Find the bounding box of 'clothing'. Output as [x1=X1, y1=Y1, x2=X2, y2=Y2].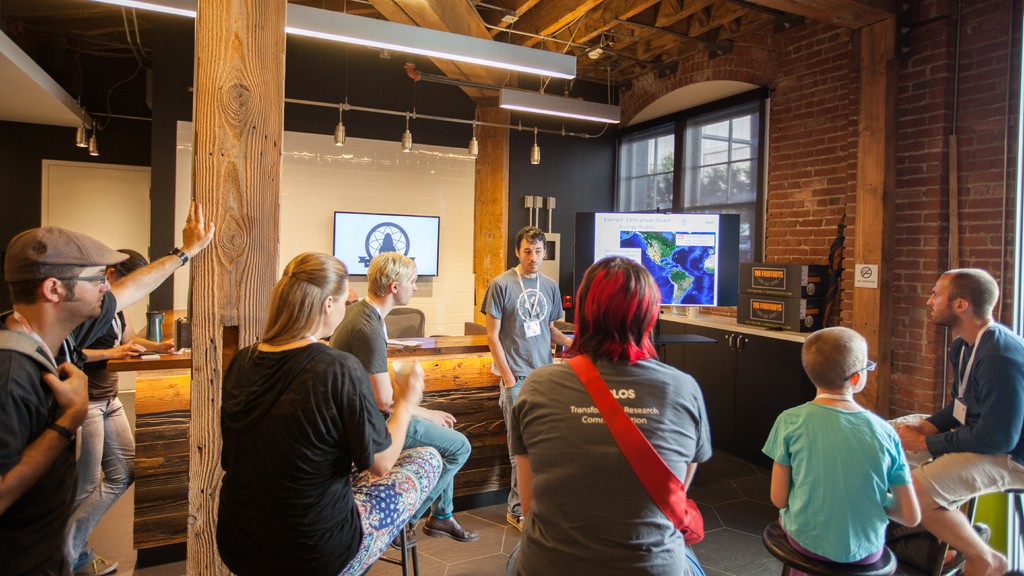
[x1=756, y1=404, x2=910, y2=564].
